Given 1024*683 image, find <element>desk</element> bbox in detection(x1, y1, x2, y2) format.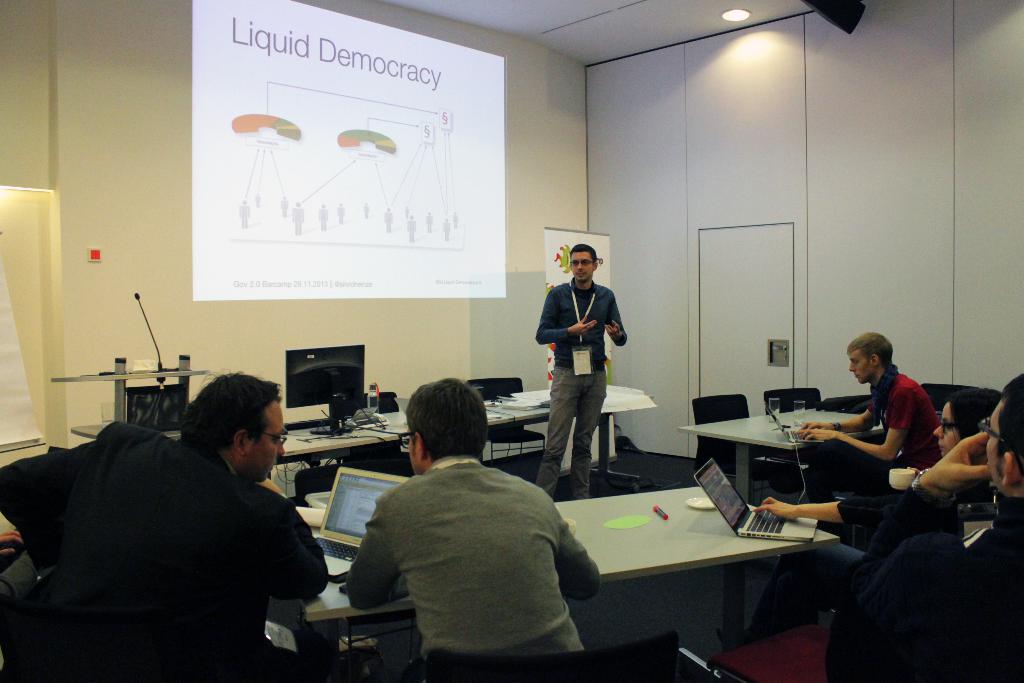
detection(674, 404, 888, 506).
